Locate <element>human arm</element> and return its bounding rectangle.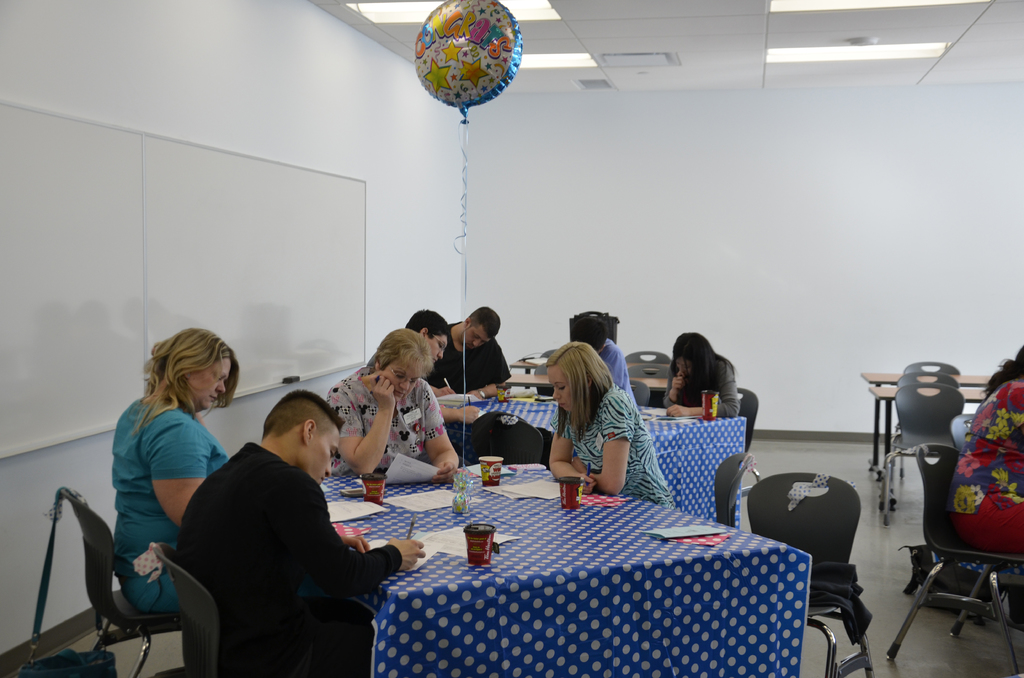
BBox(152, 415, 212, 526).
